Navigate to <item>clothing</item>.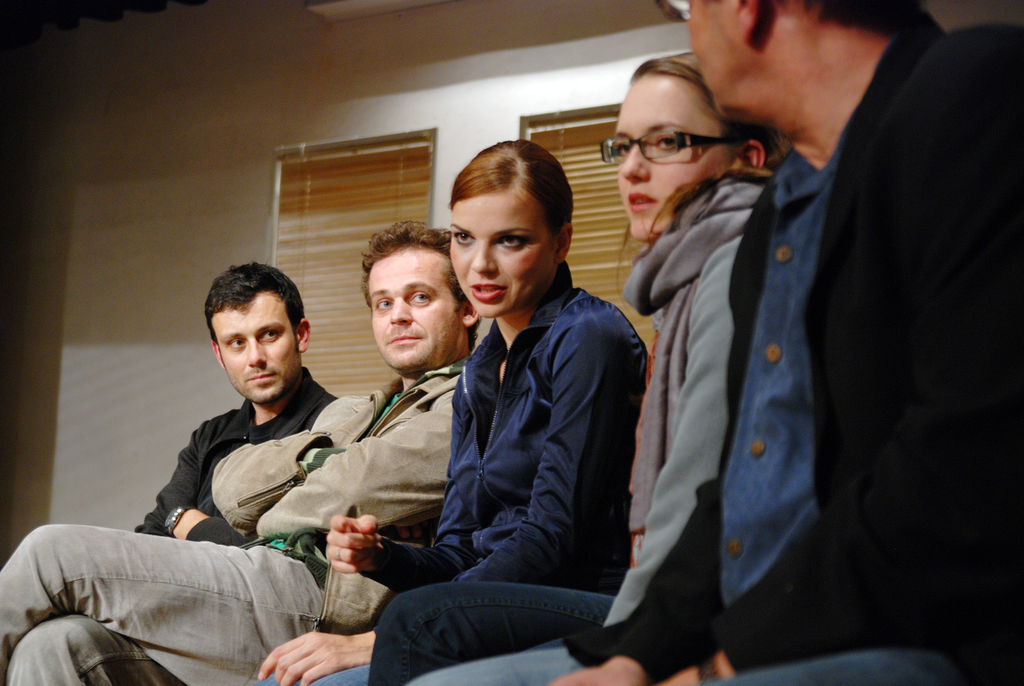
Navigation target: region(271, 267, 634, 685).
